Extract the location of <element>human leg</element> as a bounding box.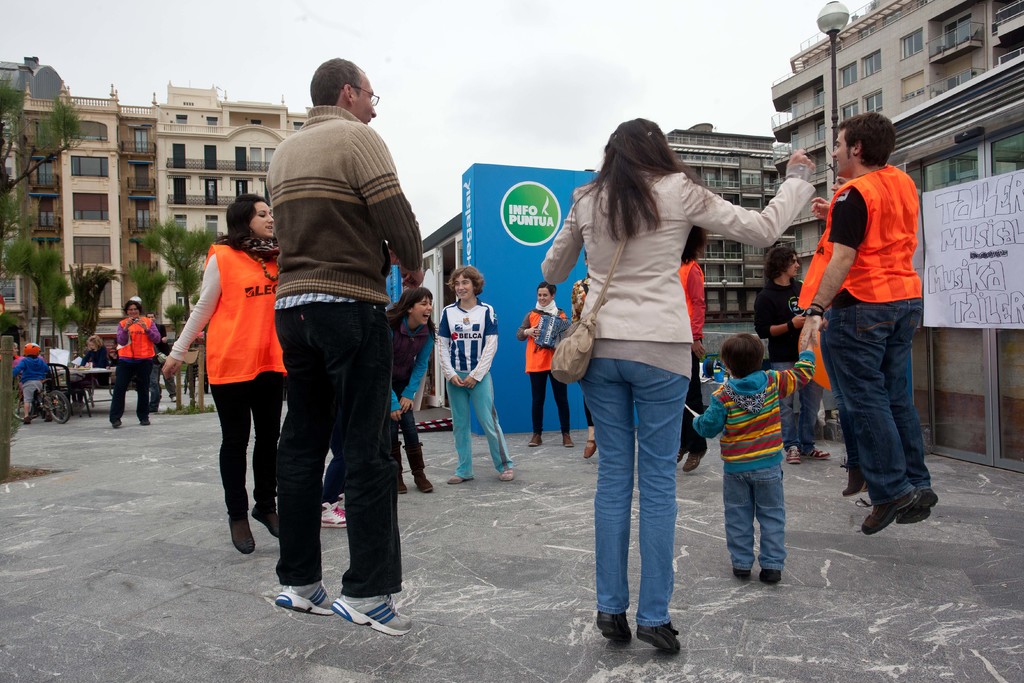
(x1=826, y1=300, x2=915, y2=534).
